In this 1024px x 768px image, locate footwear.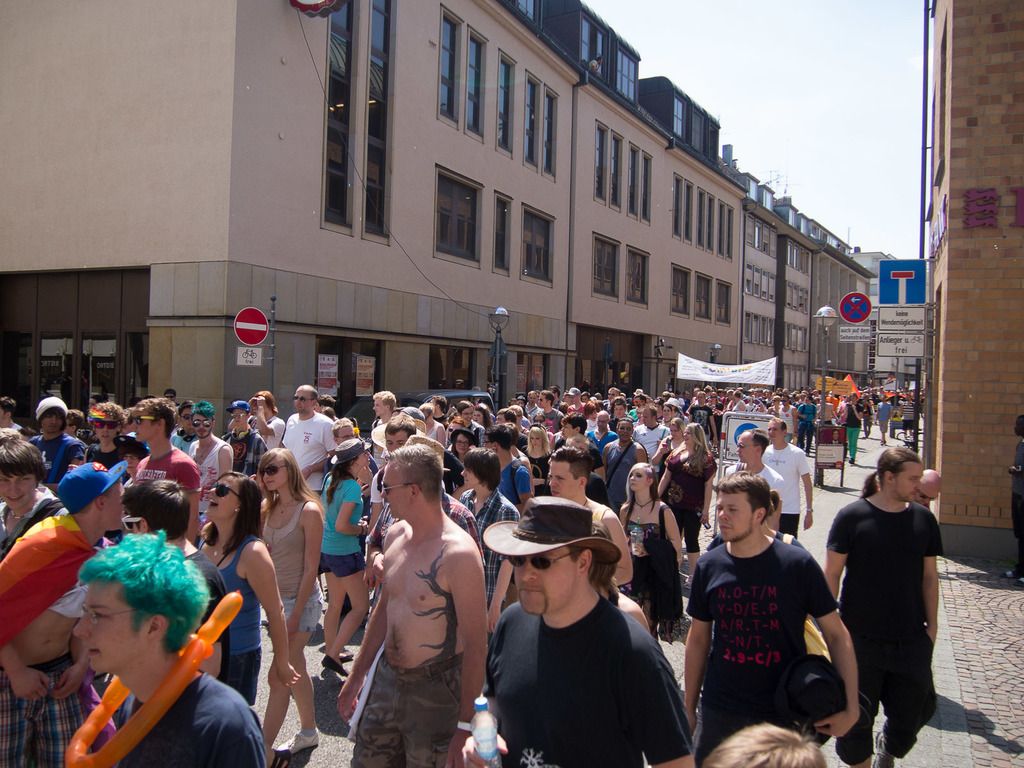
Bounding box: Rect(998, 570, 1020, 577).
